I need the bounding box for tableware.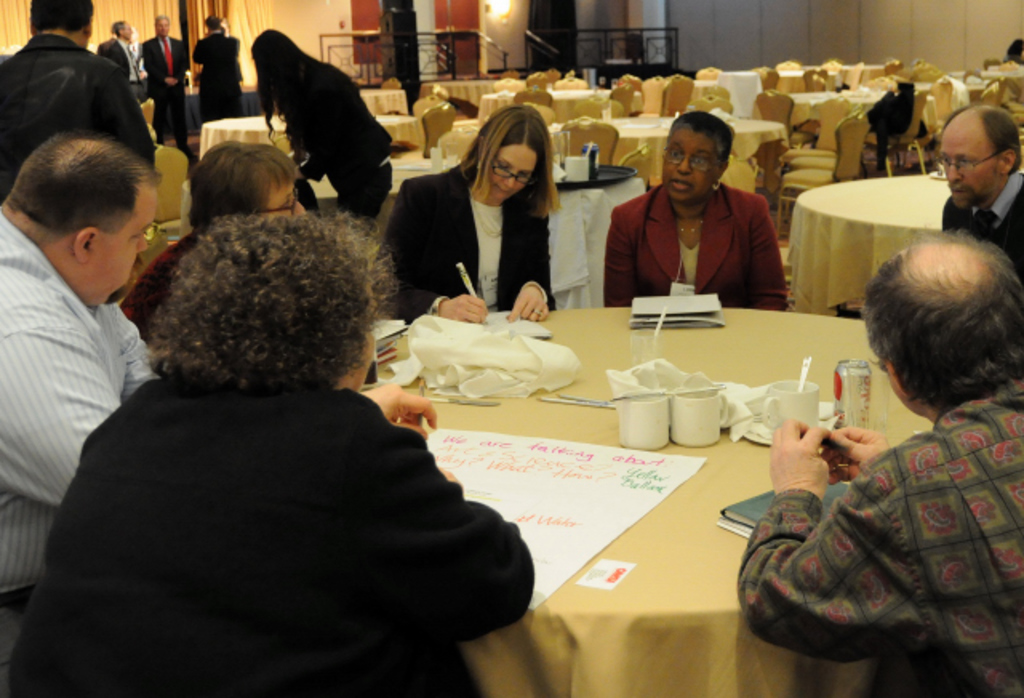
Here it is: [left=549, top=126, right=573, bottom=160].
